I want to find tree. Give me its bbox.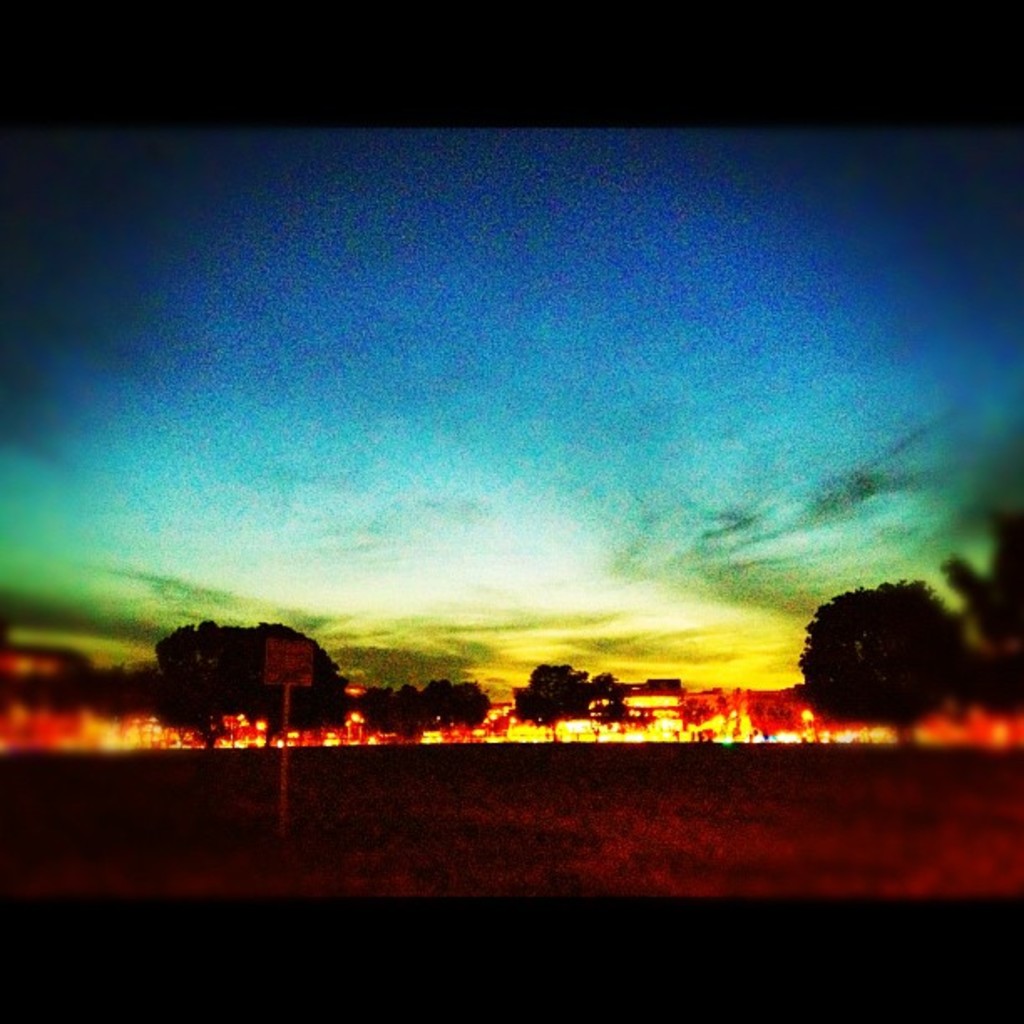
(798,561,979,746).
